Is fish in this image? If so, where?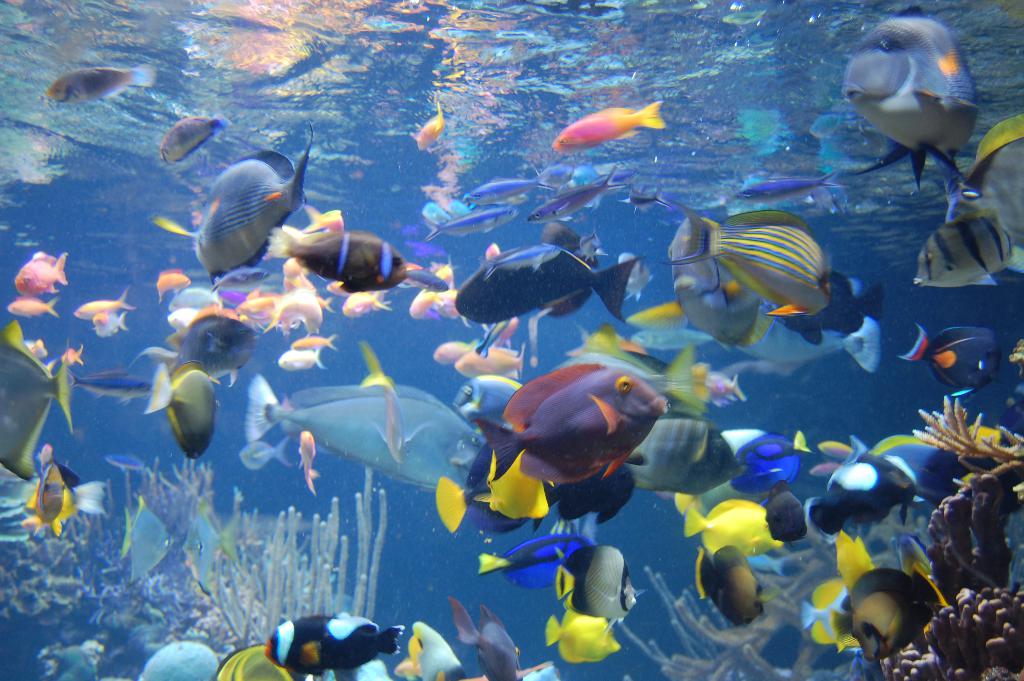
Yes, at {"x1": 849, "y1": 564, "x2": 939, "y2": 662}.
